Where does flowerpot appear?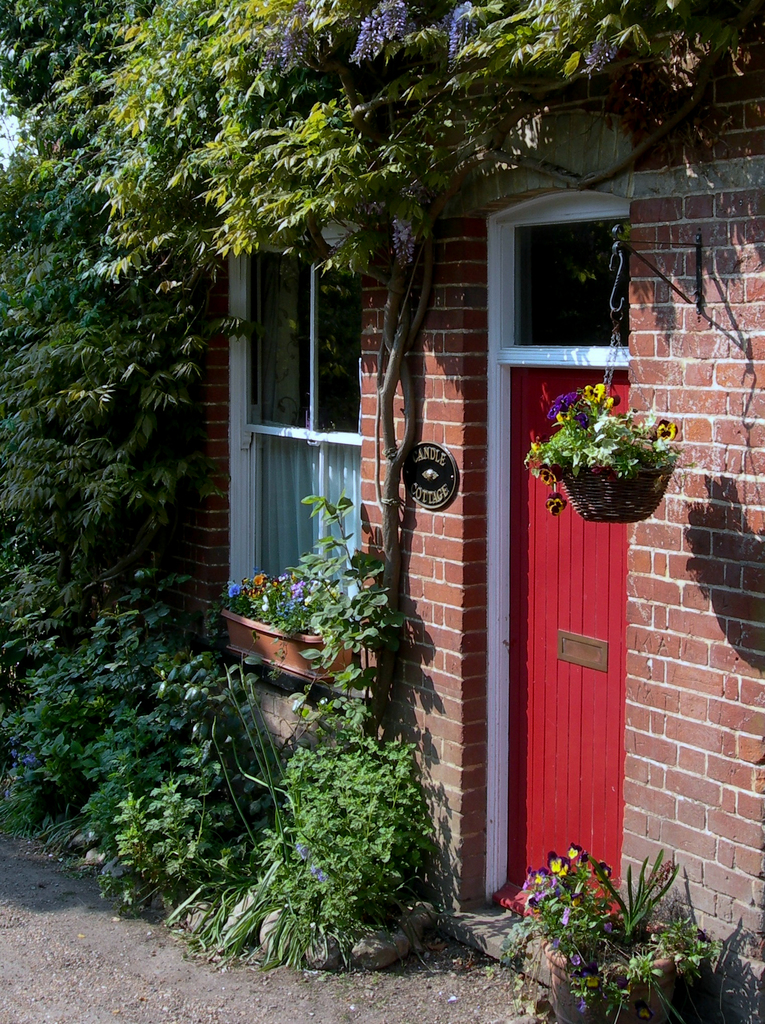
Appears at bbox=[214, 615, 352, 681].
